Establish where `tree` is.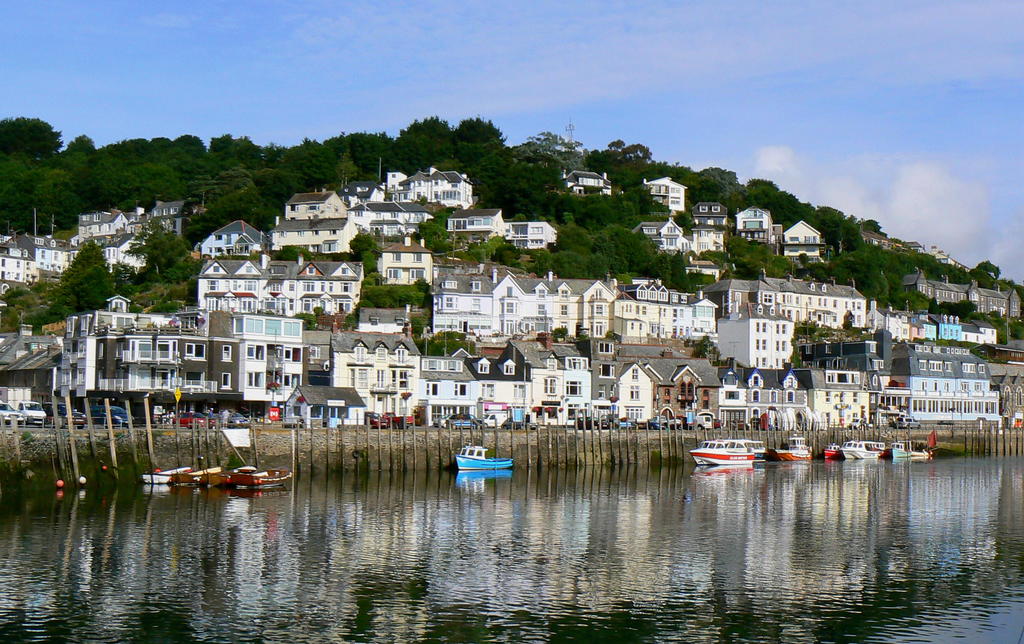
Established at {"left": 511, "top": 147, "right": 564, "bottom": 227}.
